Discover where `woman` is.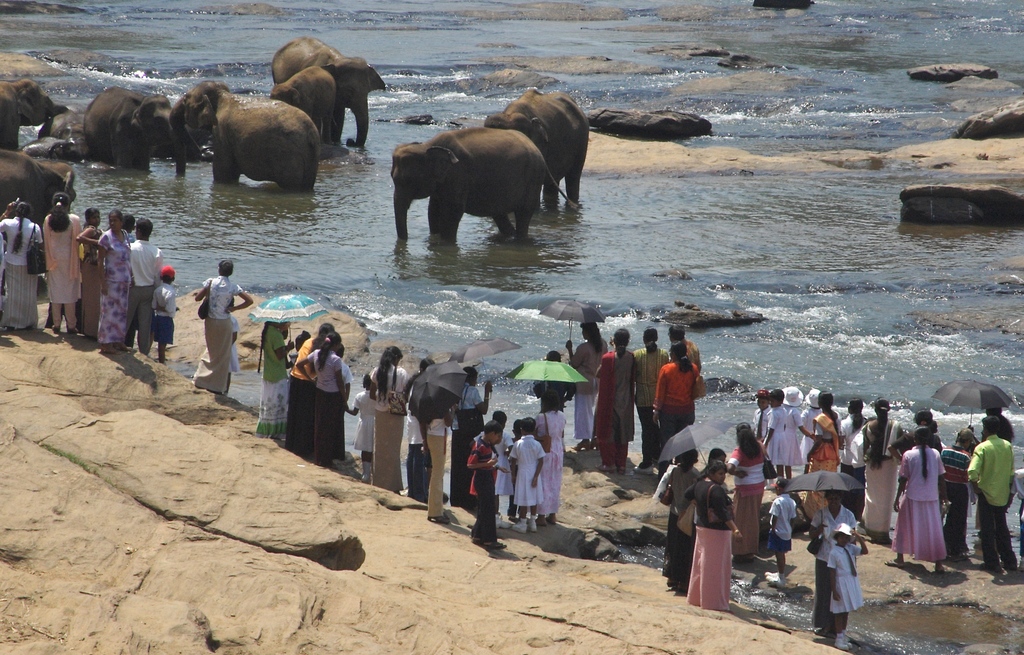
Discovered at <region>836, 396, 870, 522</region>.
